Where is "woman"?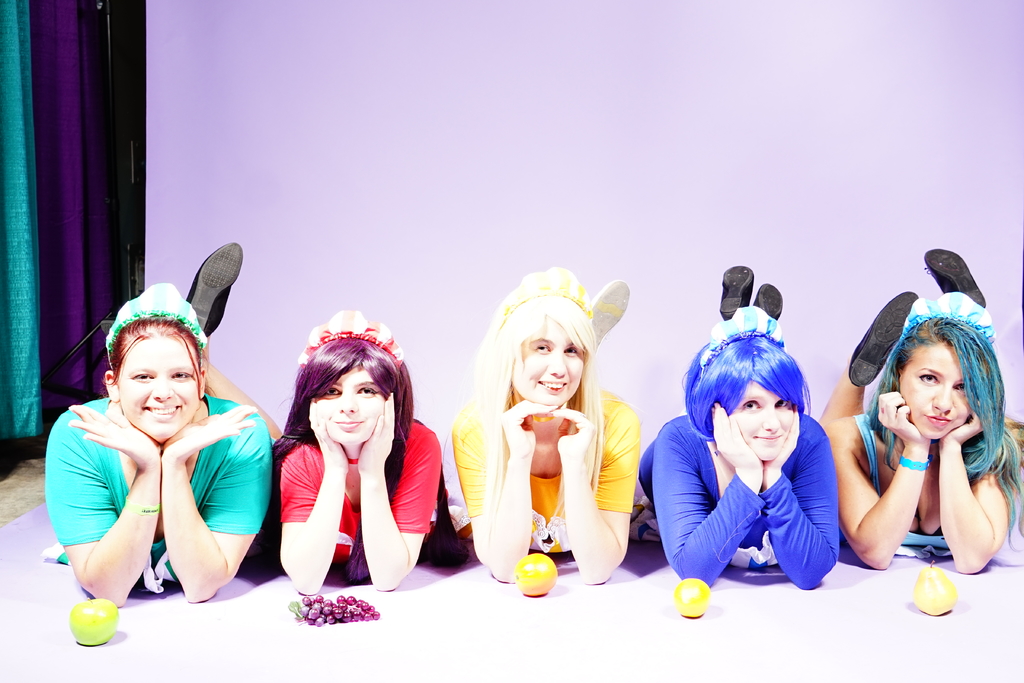
(442, 265, 637, 584).
